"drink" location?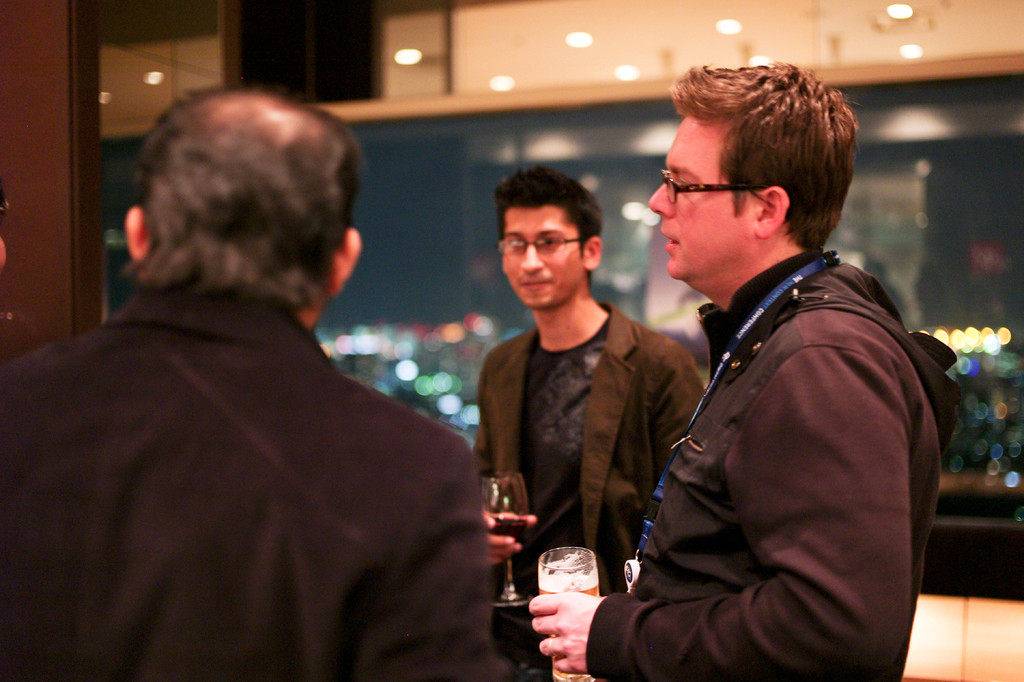
bbox=[492, 521, 523, 541]
